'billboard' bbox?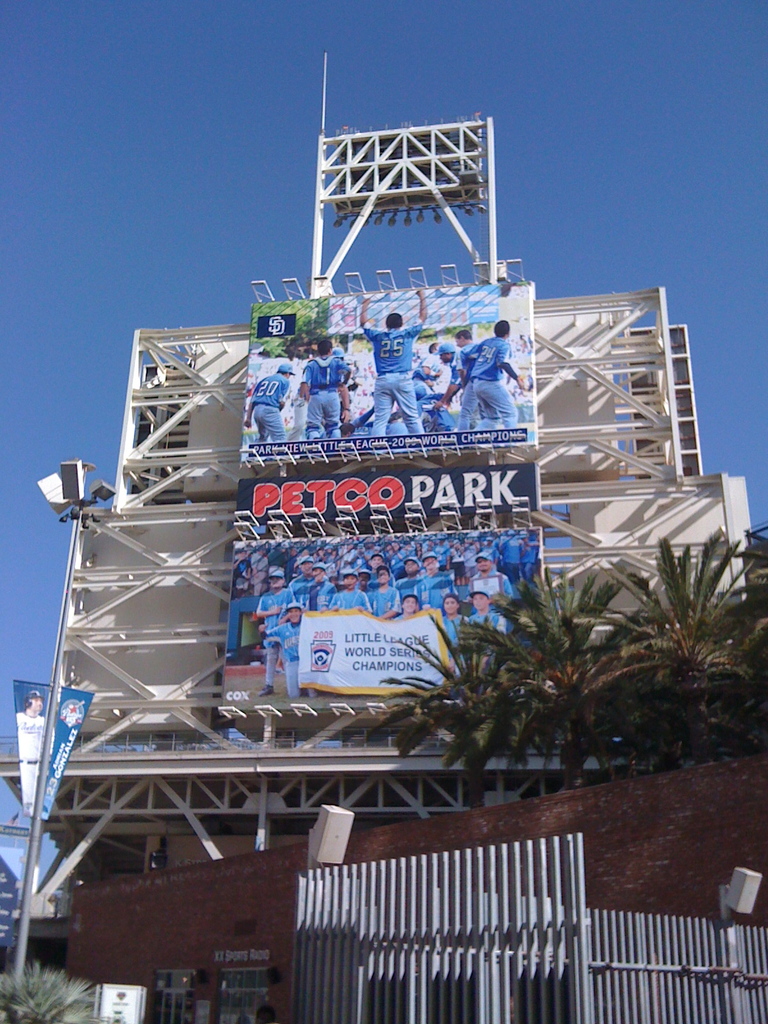
<bbox>229, 278, 541, 454</bbox>
